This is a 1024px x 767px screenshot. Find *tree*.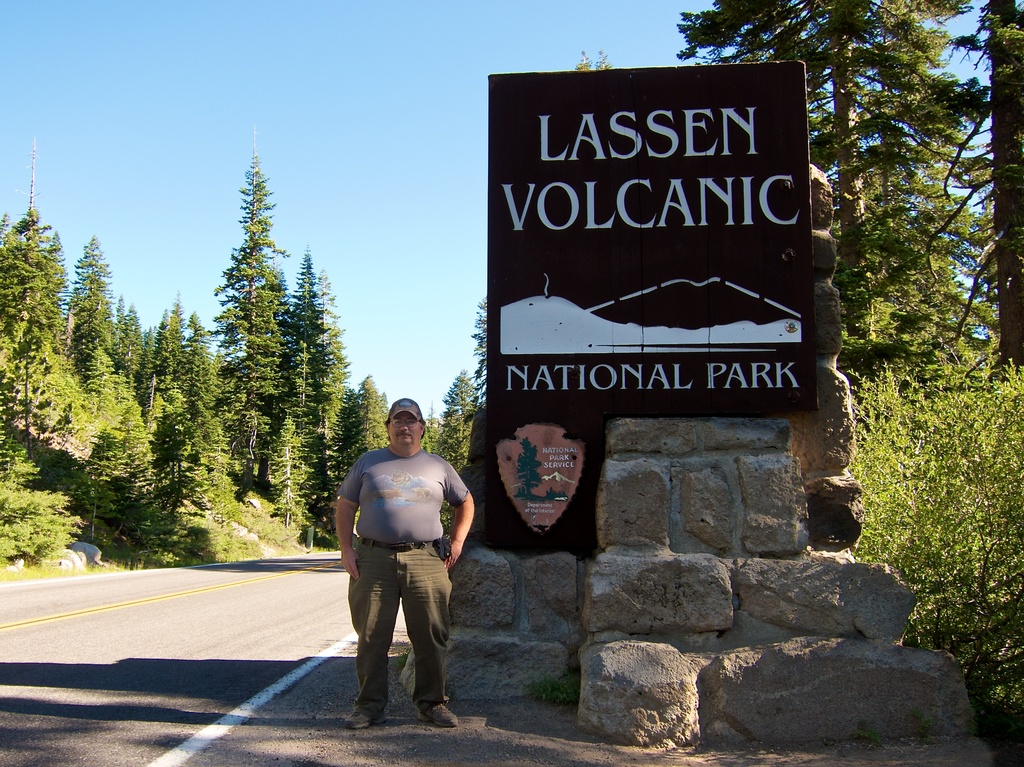
Bounding box: detection(107, 344, 164, 473).
